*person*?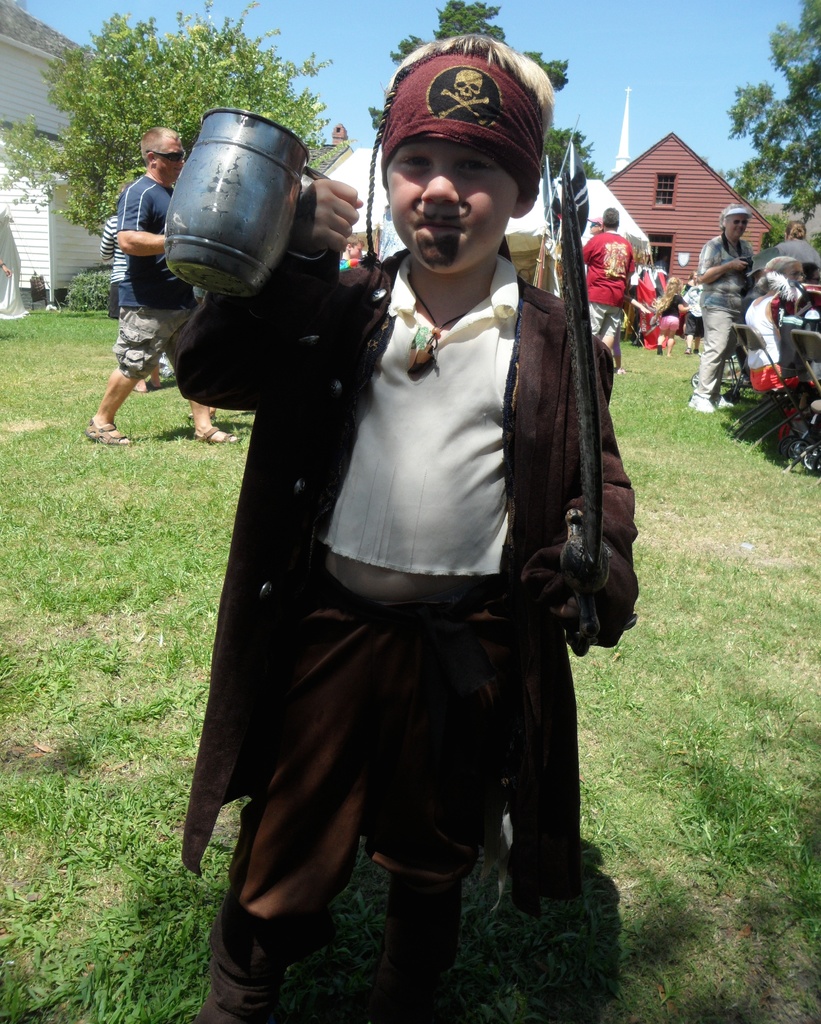
{"x1": 339, "y1": 234, "x2": 365, "y2": 270}
